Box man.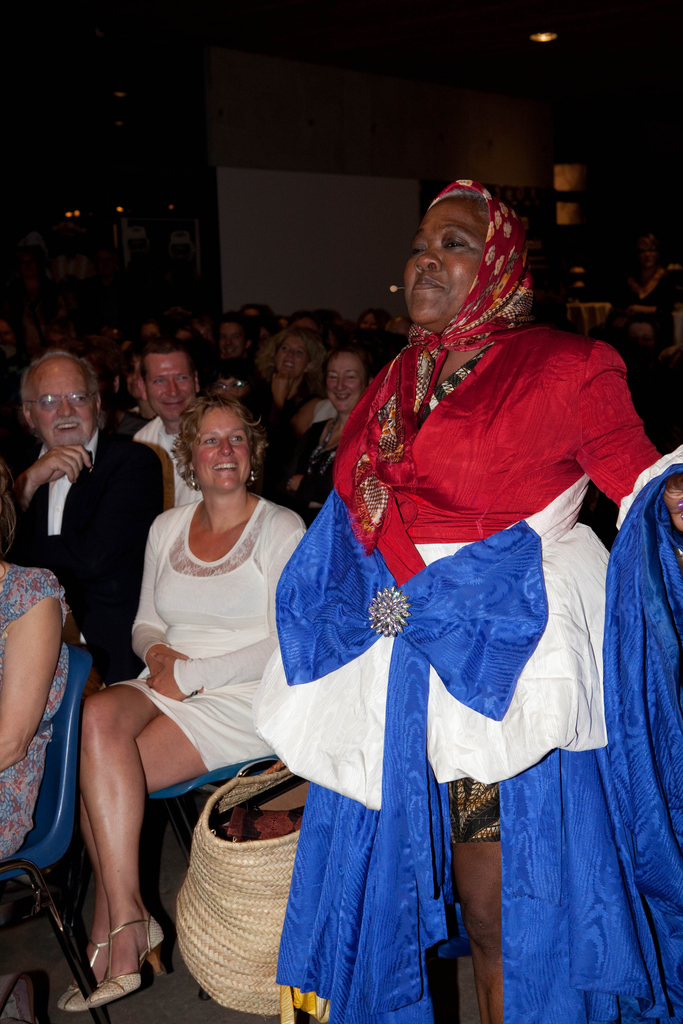
{"left": 7, "top": 353, "right": 158, "bottom": 760}.
